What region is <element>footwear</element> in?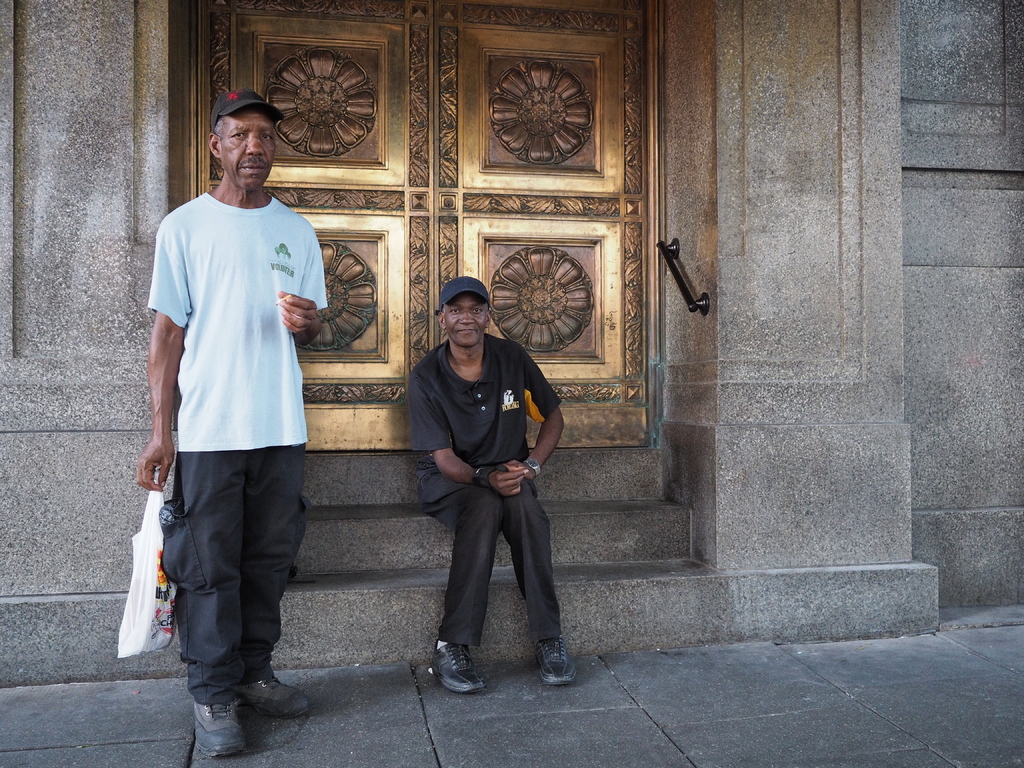
l=232, t=669, r=313, b=717.
